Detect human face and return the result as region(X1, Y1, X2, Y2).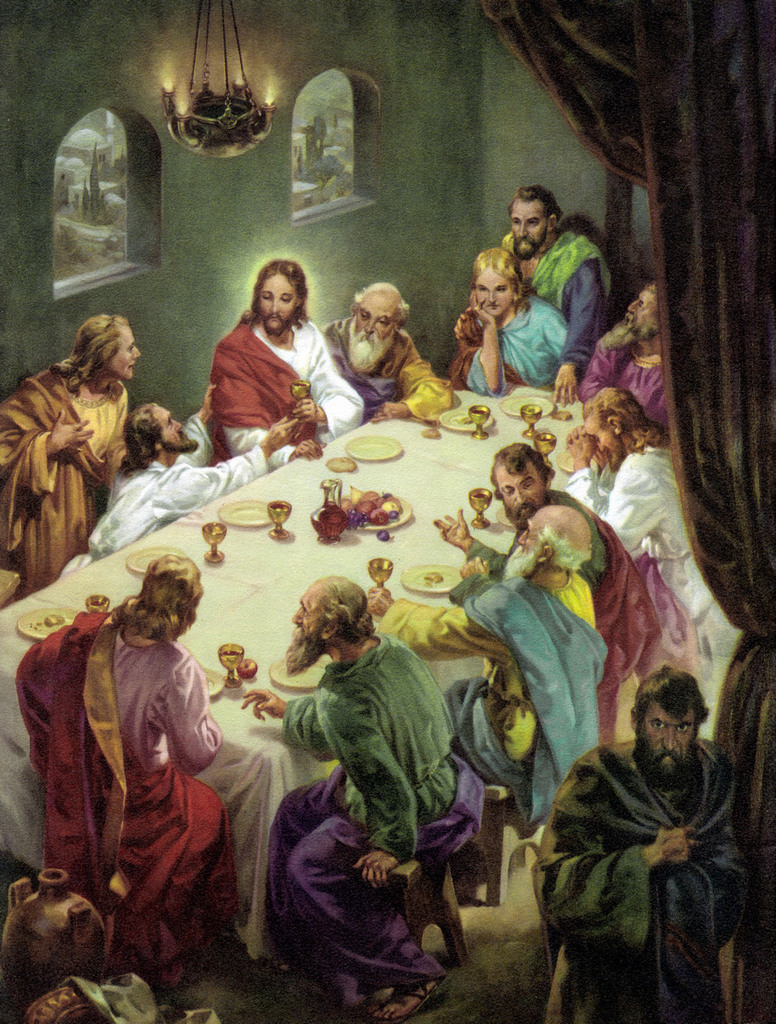
region(640, 711, 693, 773).
